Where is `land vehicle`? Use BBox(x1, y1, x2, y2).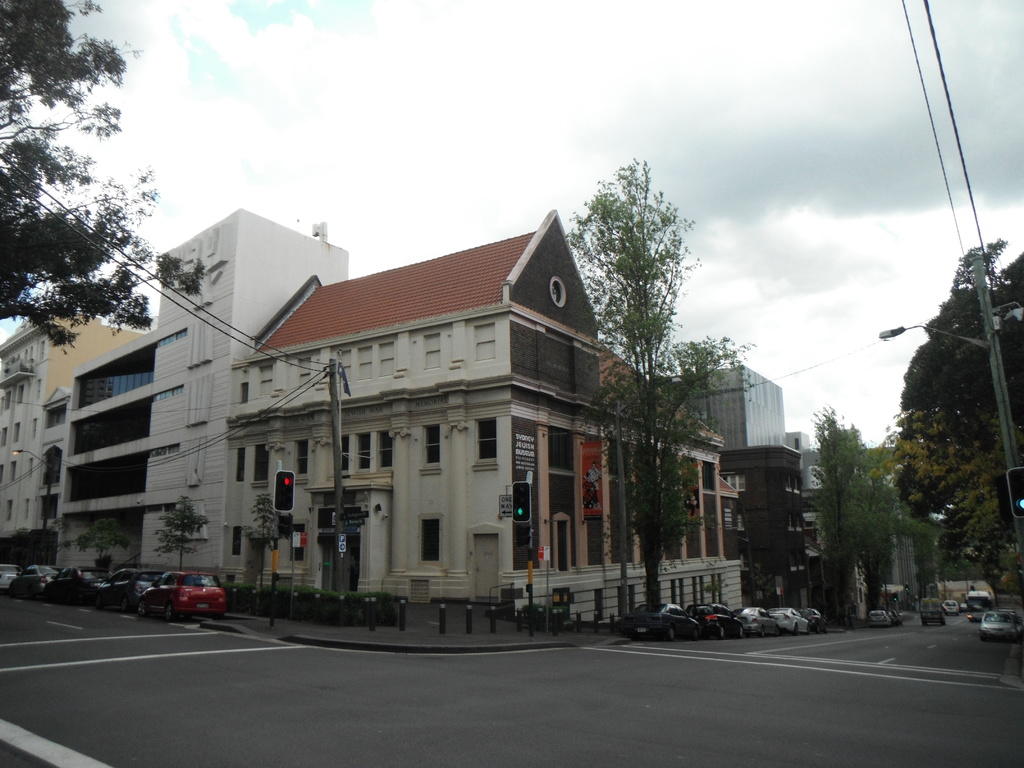
BBox(963, 589, 993, 623).
